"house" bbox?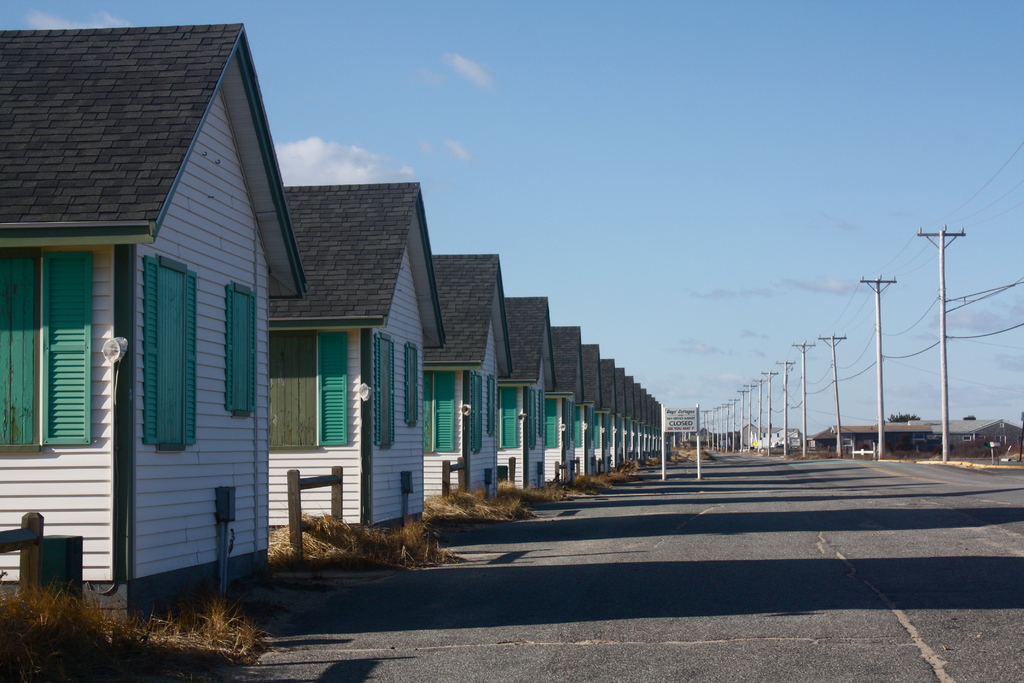
0 20 307 620
